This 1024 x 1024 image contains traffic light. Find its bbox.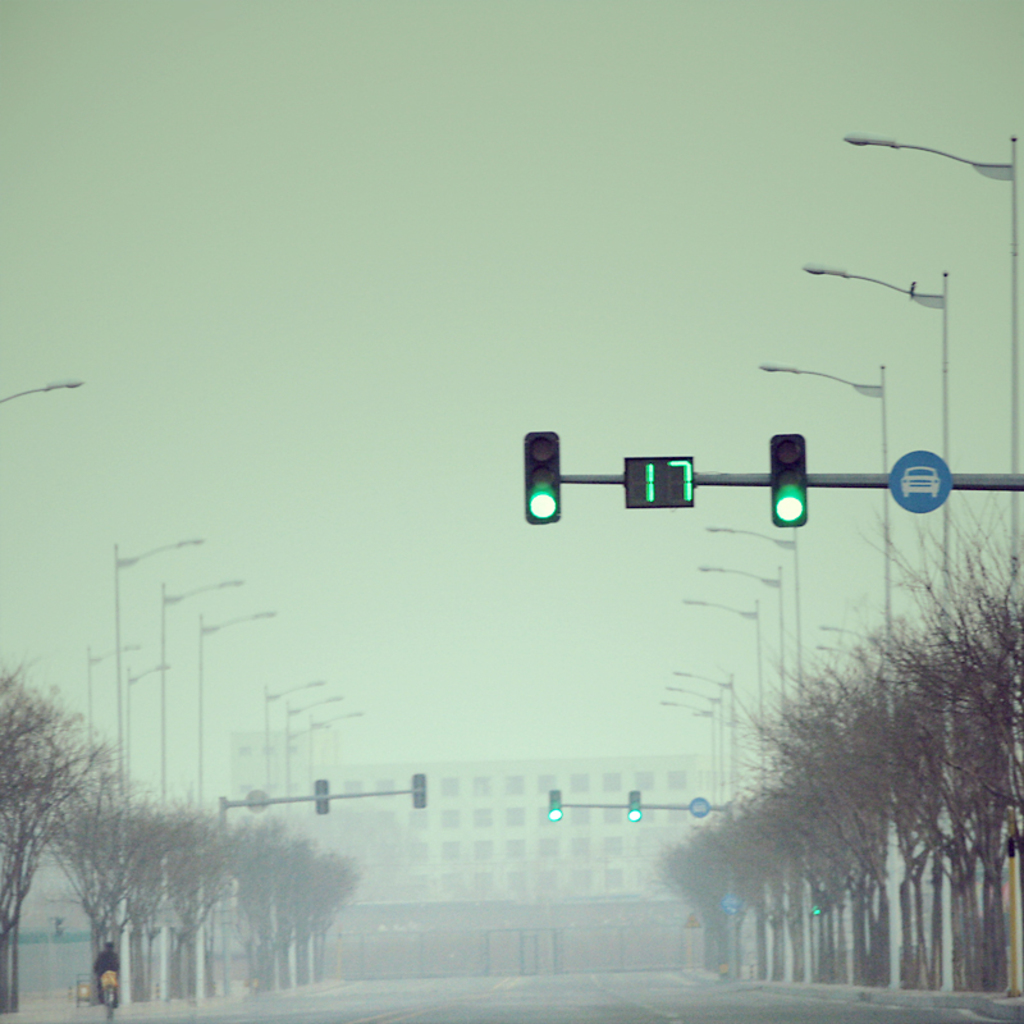
box=[56, 913, 67, 940].
